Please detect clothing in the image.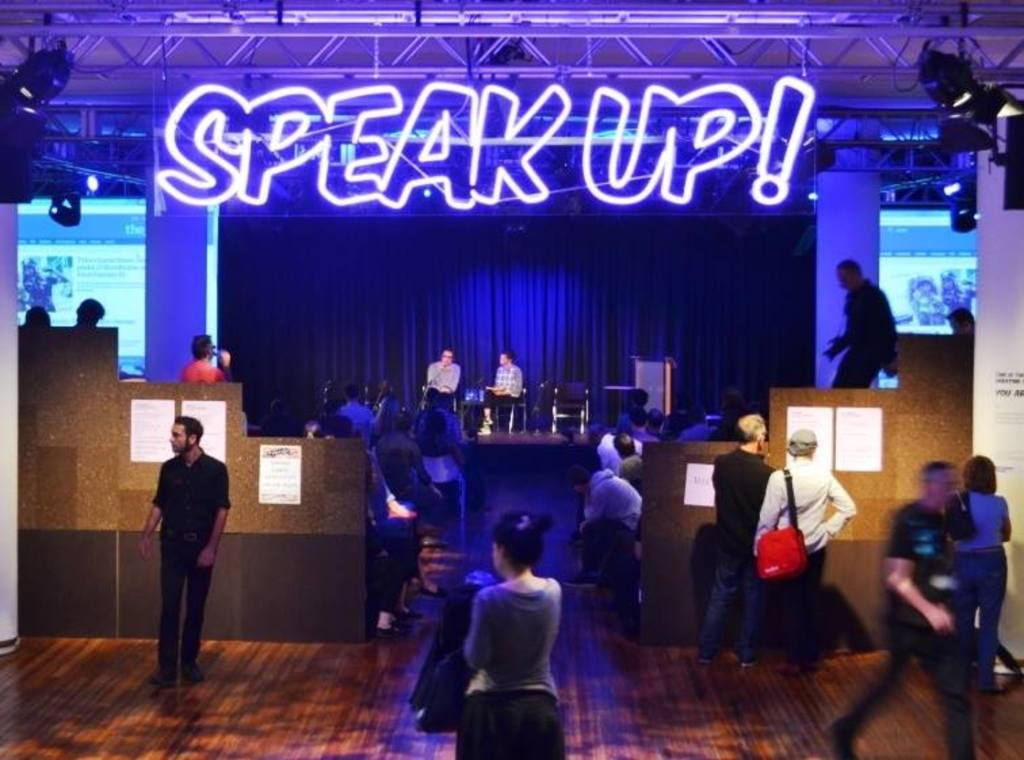
Rect(370, 431, 436, 518).
